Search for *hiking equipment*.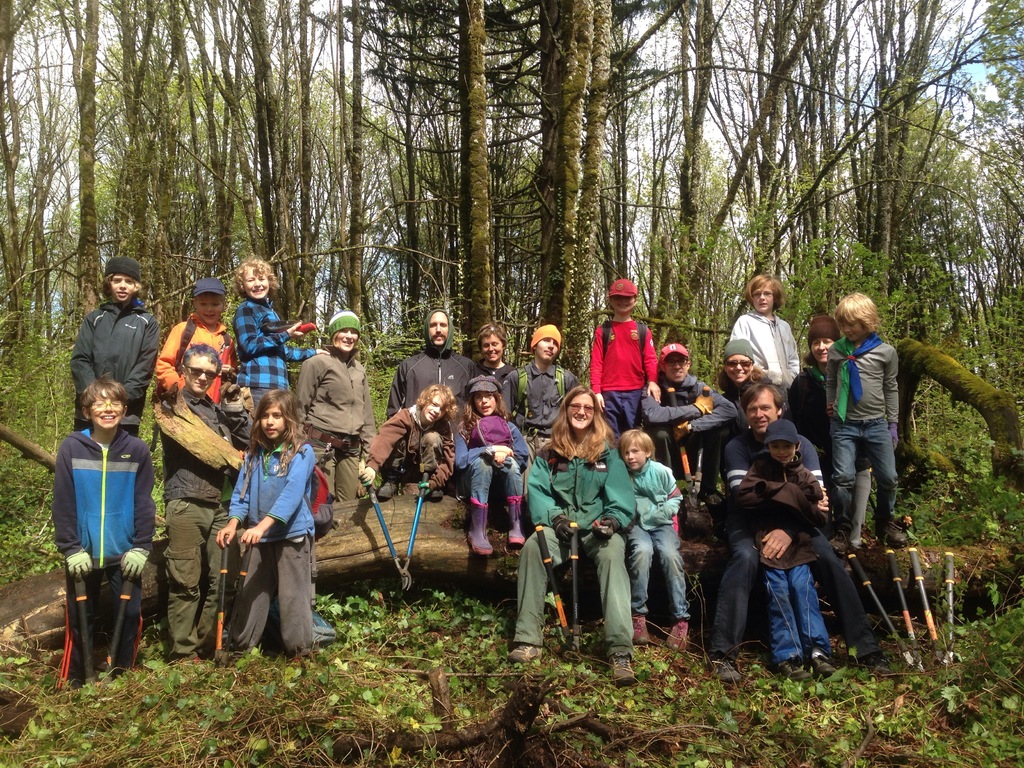
Found at box=[242, 441, 335, 606].
